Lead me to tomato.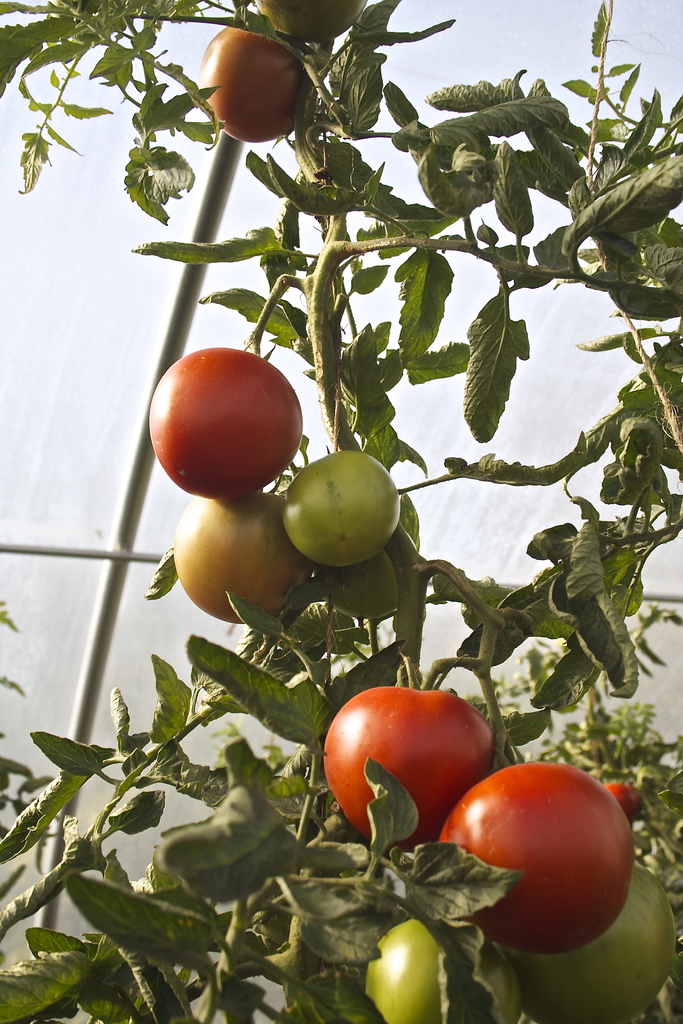
Lead to pyautogui.locateOnScreen(190, 20, 311, 142).
